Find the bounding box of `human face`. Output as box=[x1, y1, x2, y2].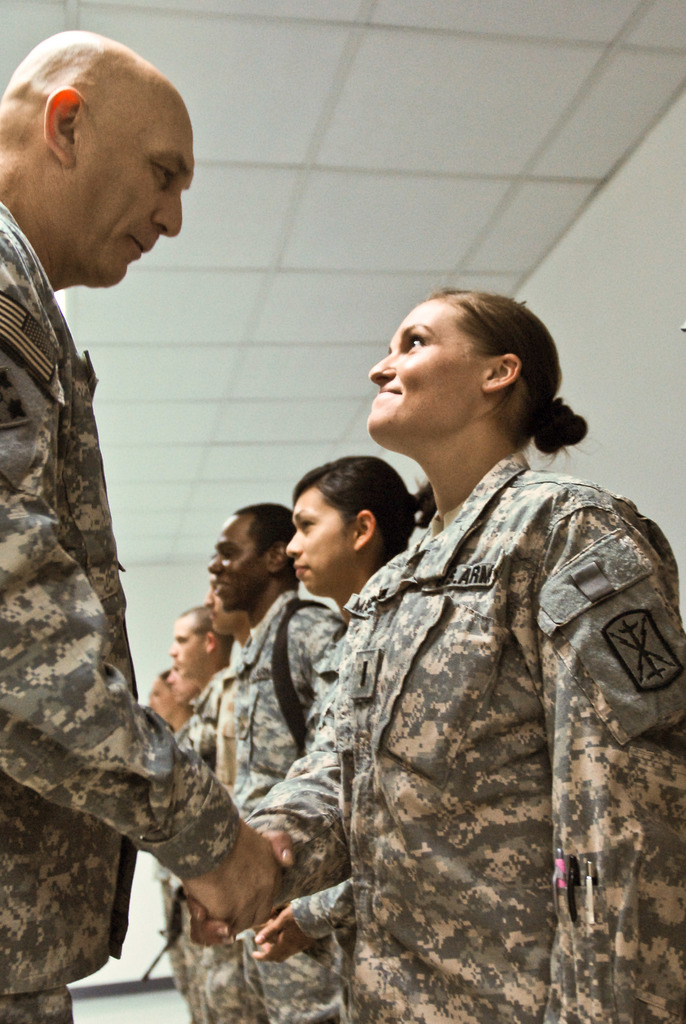
box=[205, 514, 266, 613].
